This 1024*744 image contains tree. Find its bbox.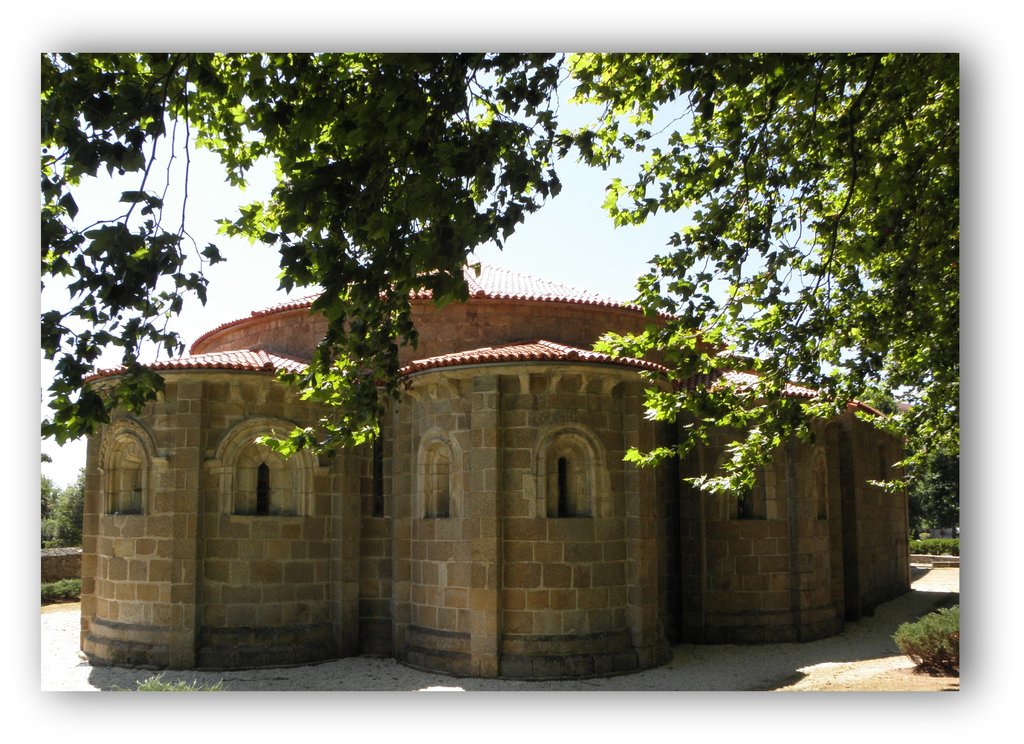
(34,469,89,548).
